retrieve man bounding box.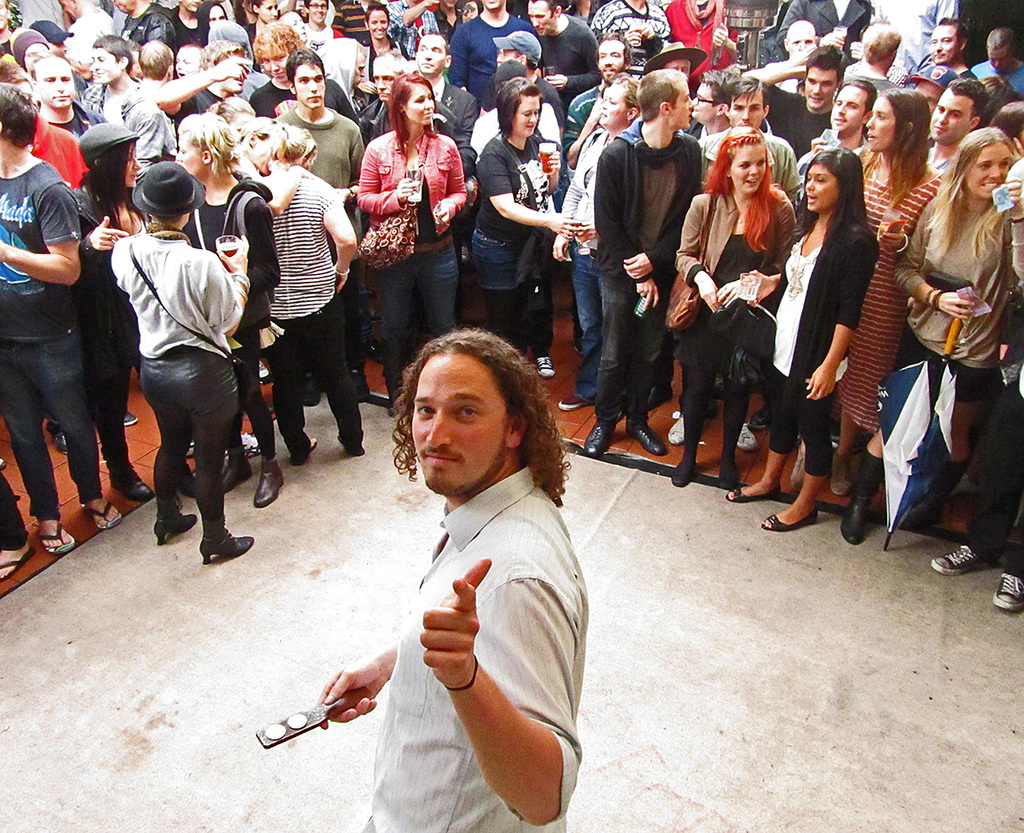
Bounding box: {"left": 8, "top": 27, "right": 49, "bottom": 81}.
